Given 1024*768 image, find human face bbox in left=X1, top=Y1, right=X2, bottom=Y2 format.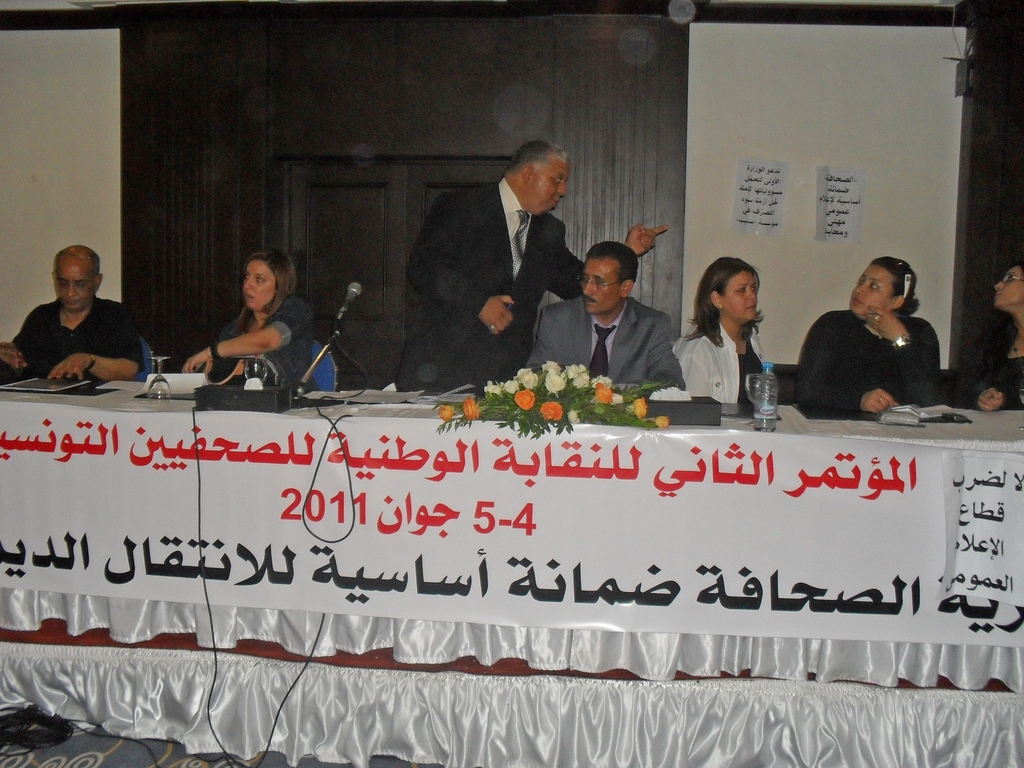
left=527, top=163, right=574, bottom=218.
